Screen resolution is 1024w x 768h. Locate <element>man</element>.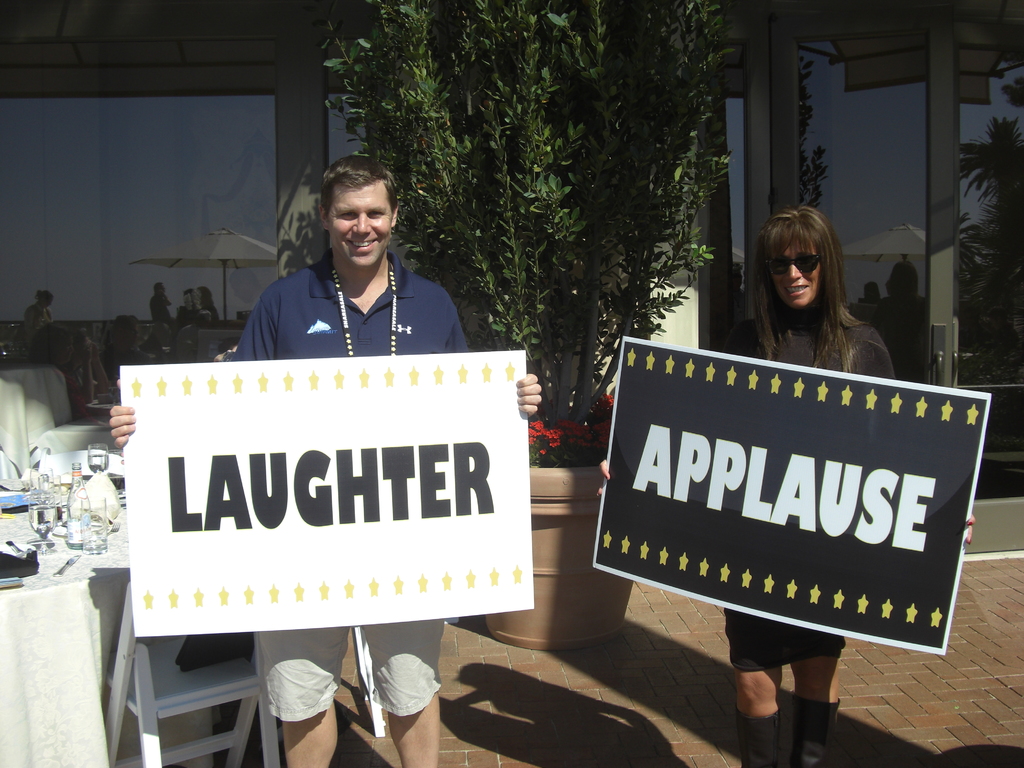
detection(99, 310, 155, 371).
